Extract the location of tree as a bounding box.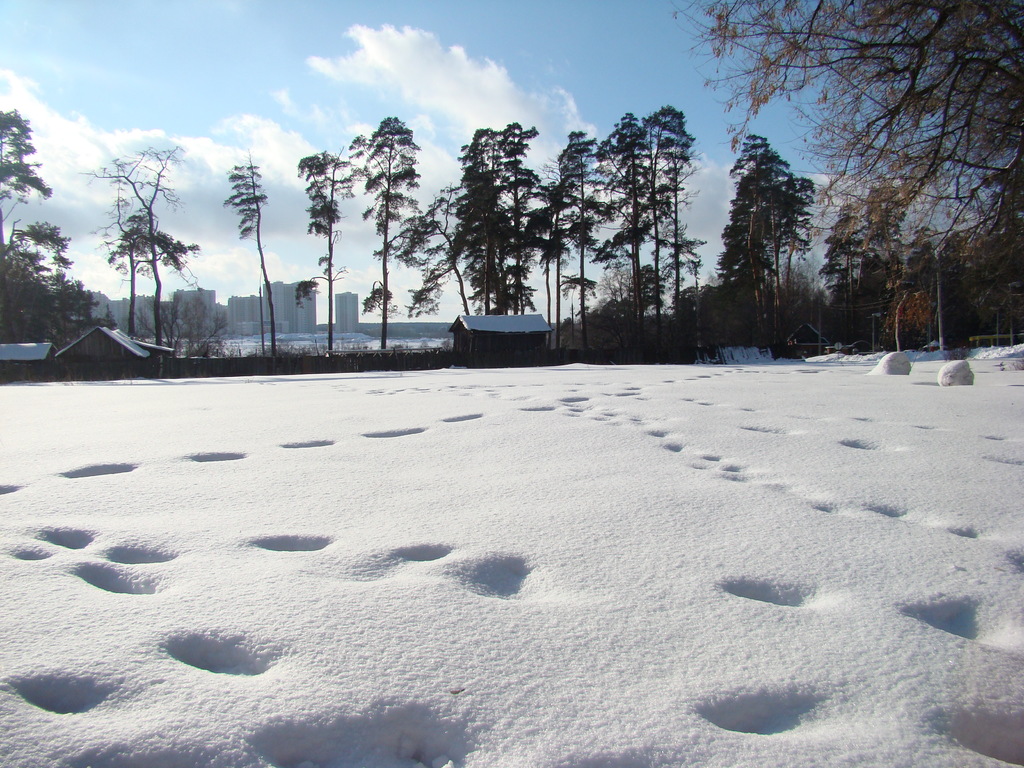
715/141/809/348.
